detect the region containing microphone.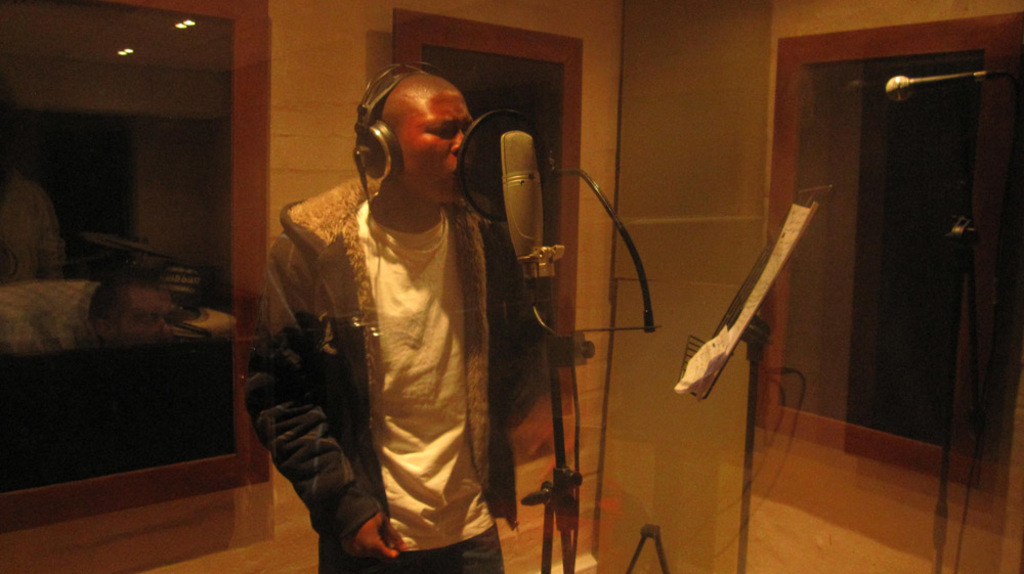
[x1=499, y1=129, x2=543, y2=259].
